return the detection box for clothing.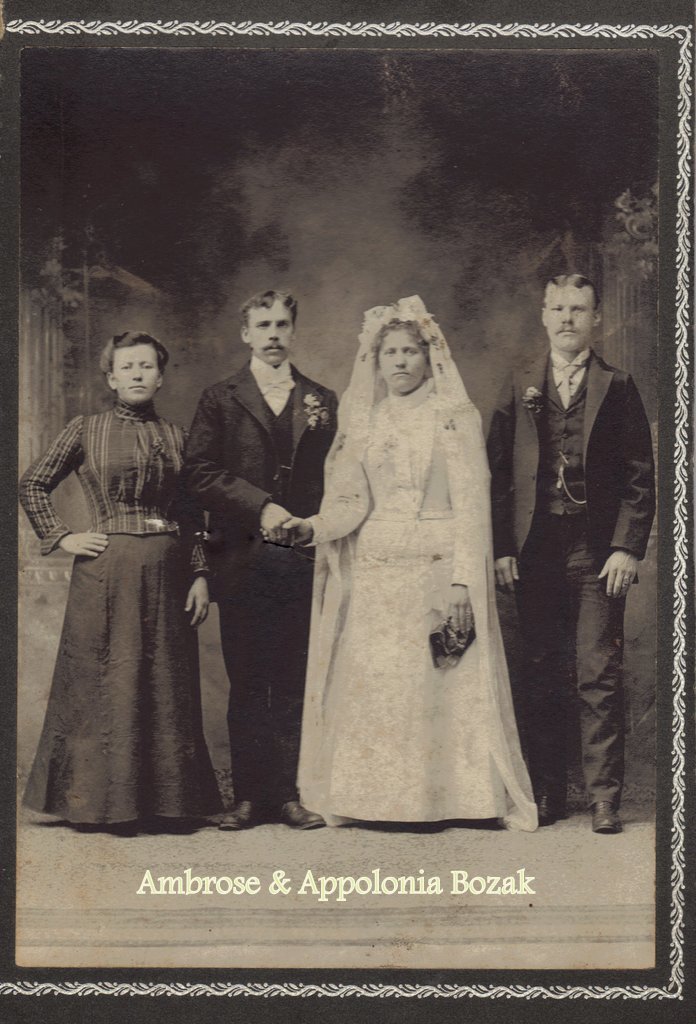
rect(480, 348, 659, 809).
